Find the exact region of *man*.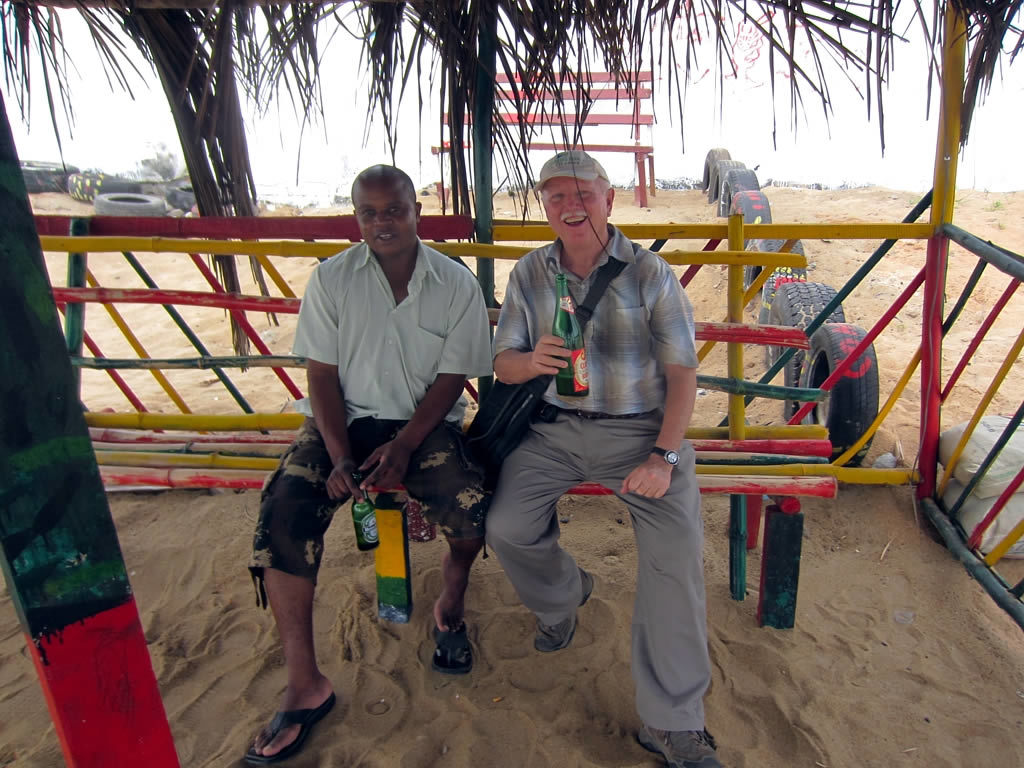
Exact region: Rect(458, 153, 715, 690).
